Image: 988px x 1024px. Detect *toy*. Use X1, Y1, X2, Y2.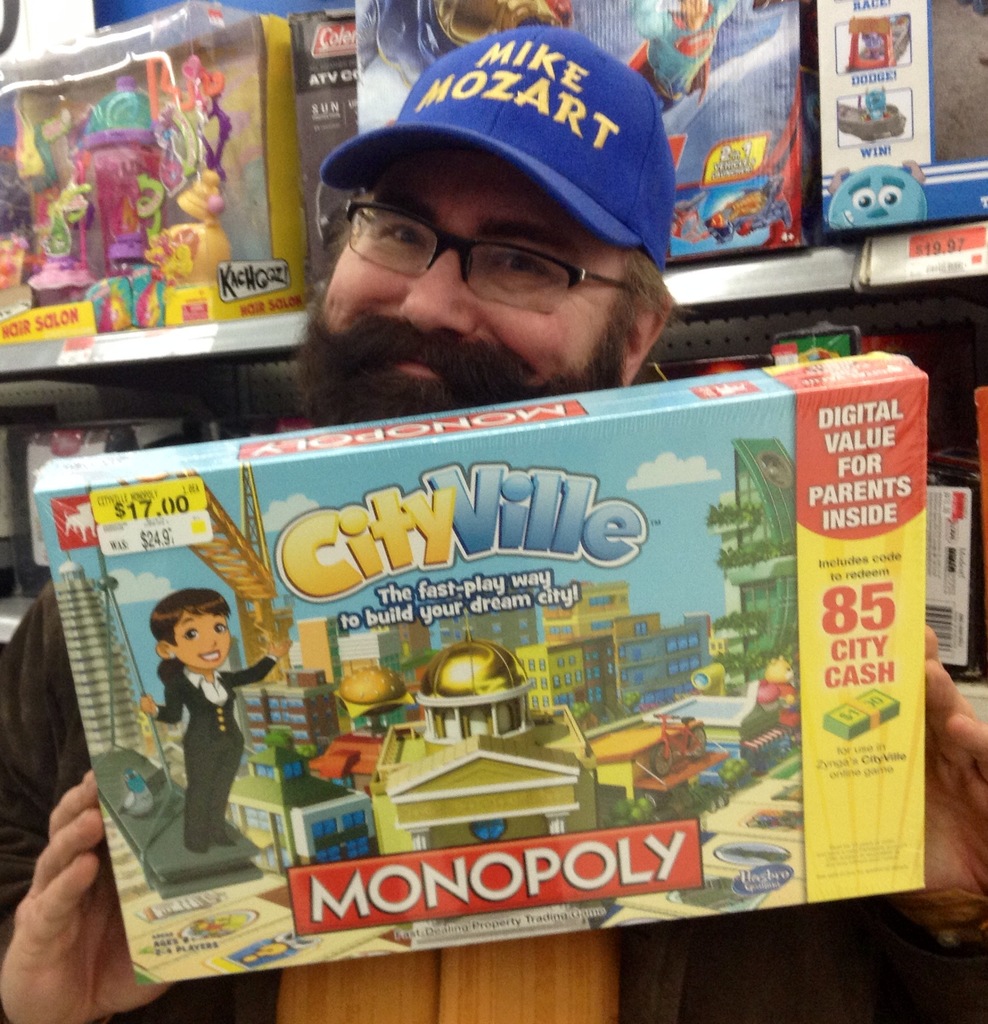
848, 8, 911, 68.
